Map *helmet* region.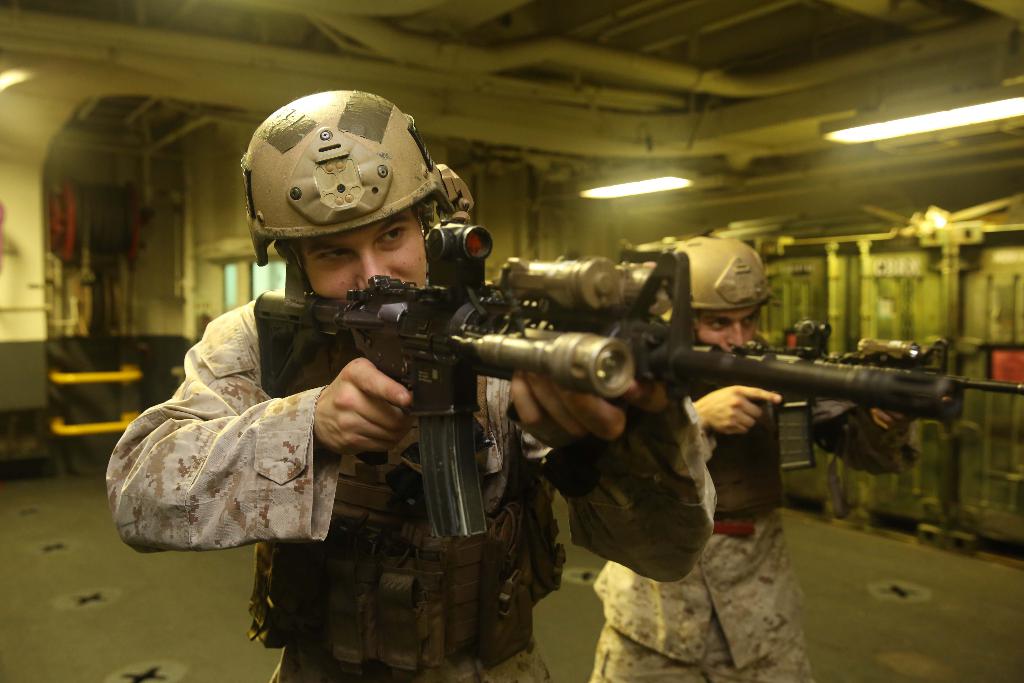
Mapped to 641 235 774 322.
